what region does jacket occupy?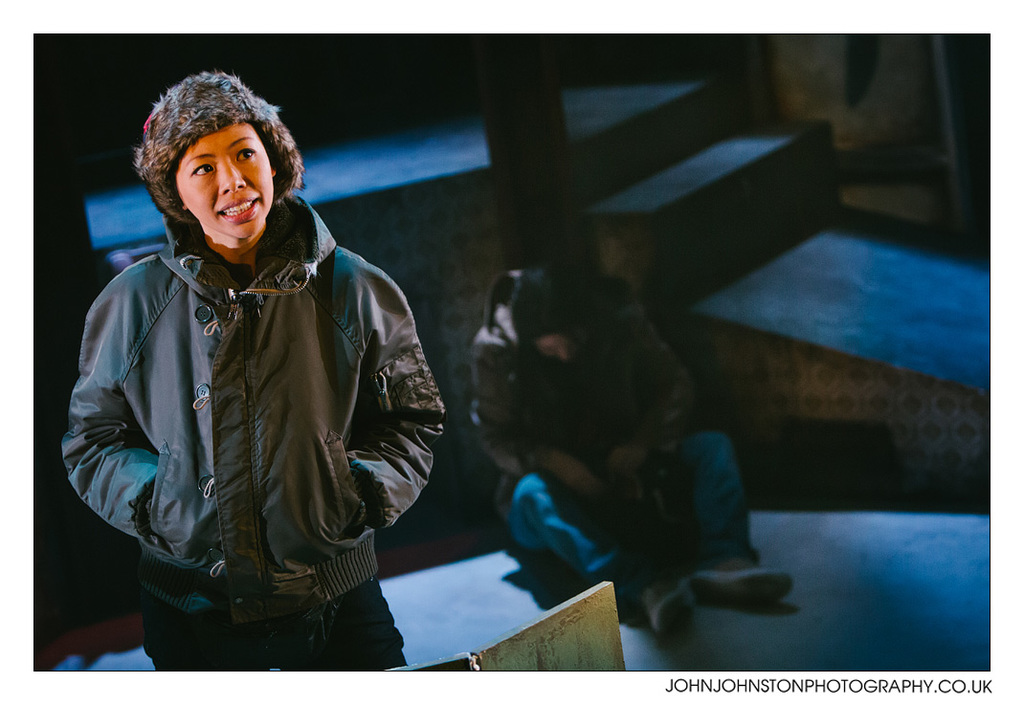
x1=59, y1=198, x2=446, y2=628.
